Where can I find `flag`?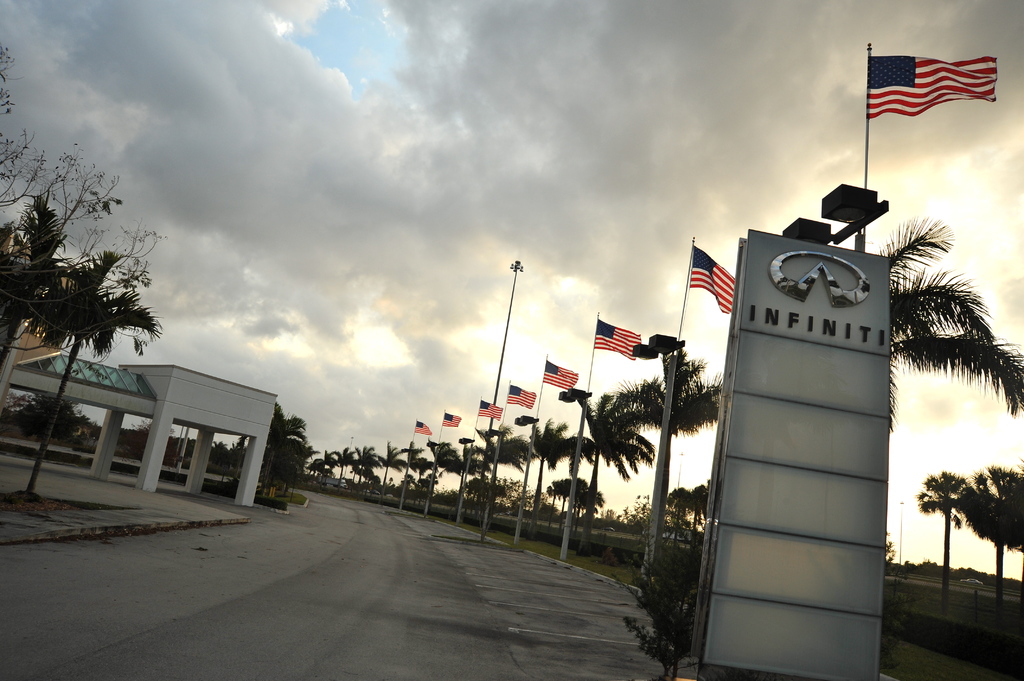
You can find it at x1=680 y1=241 x2=733 y2=310.
